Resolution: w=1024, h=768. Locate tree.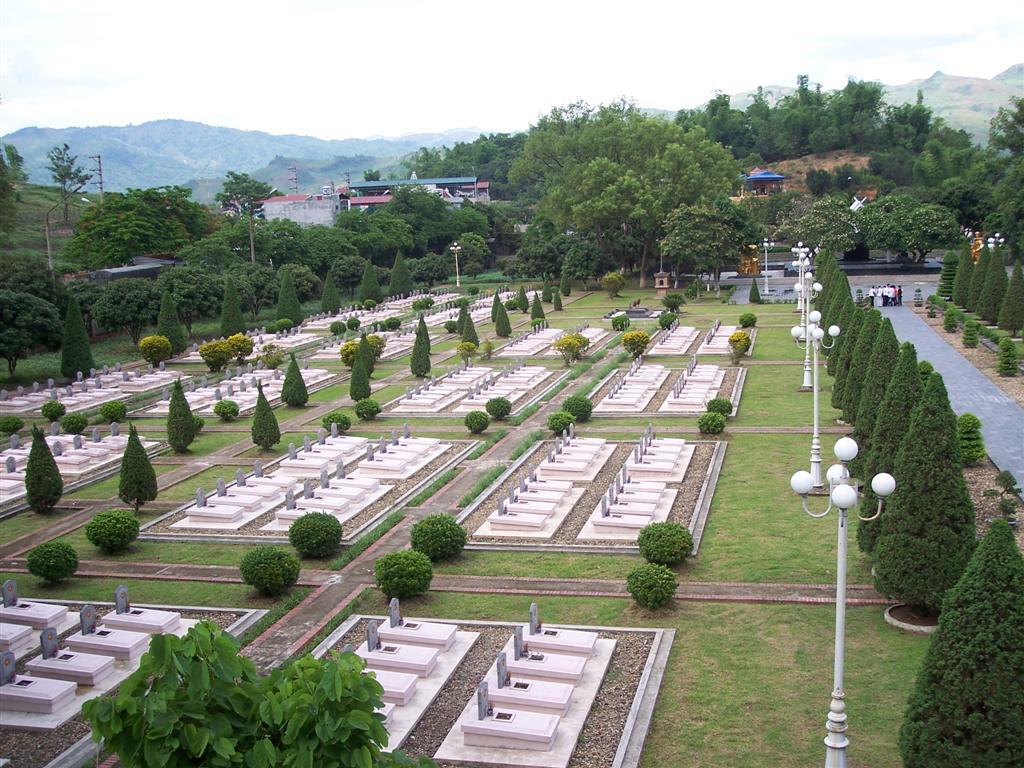
<region>843, 346, 925, 545</region>.
